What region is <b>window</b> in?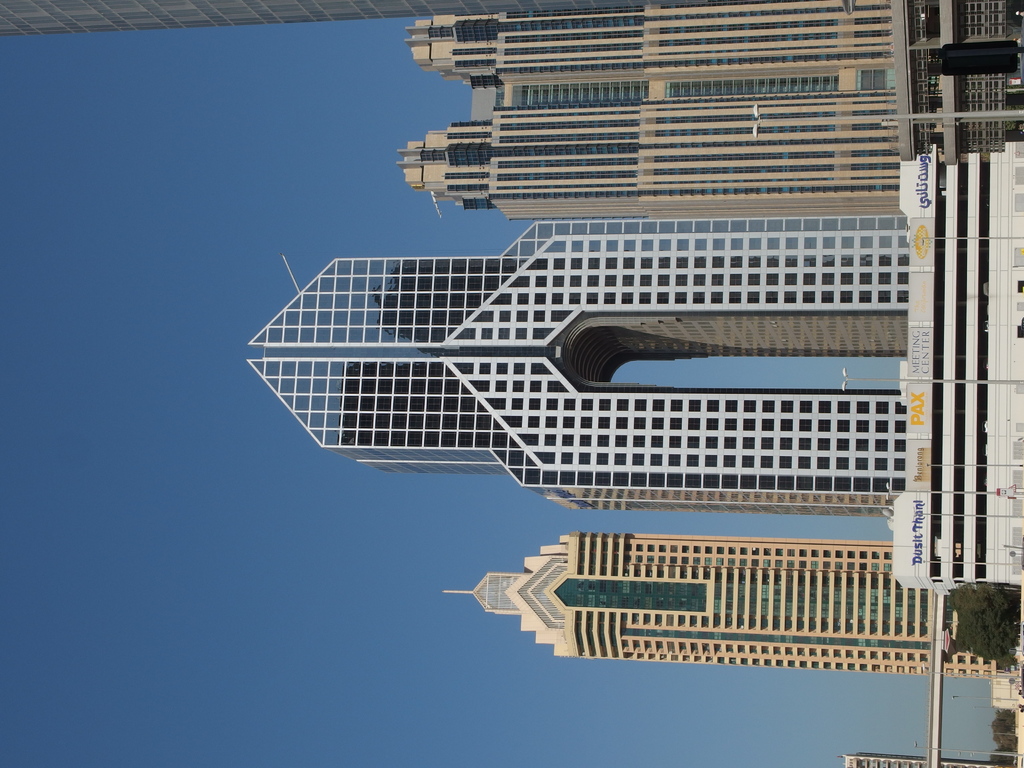
region(488, 292, 513, 305).
